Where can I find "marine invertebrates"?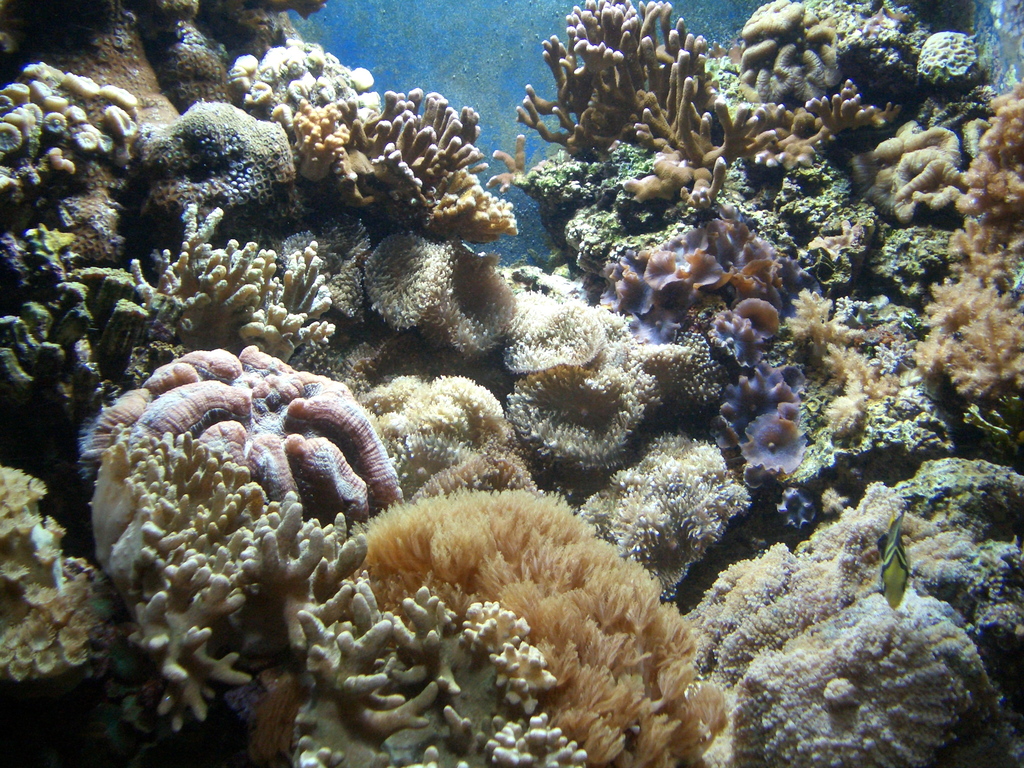
You can find it at [x1=916, y1=77, x2=1021, y2=424].
